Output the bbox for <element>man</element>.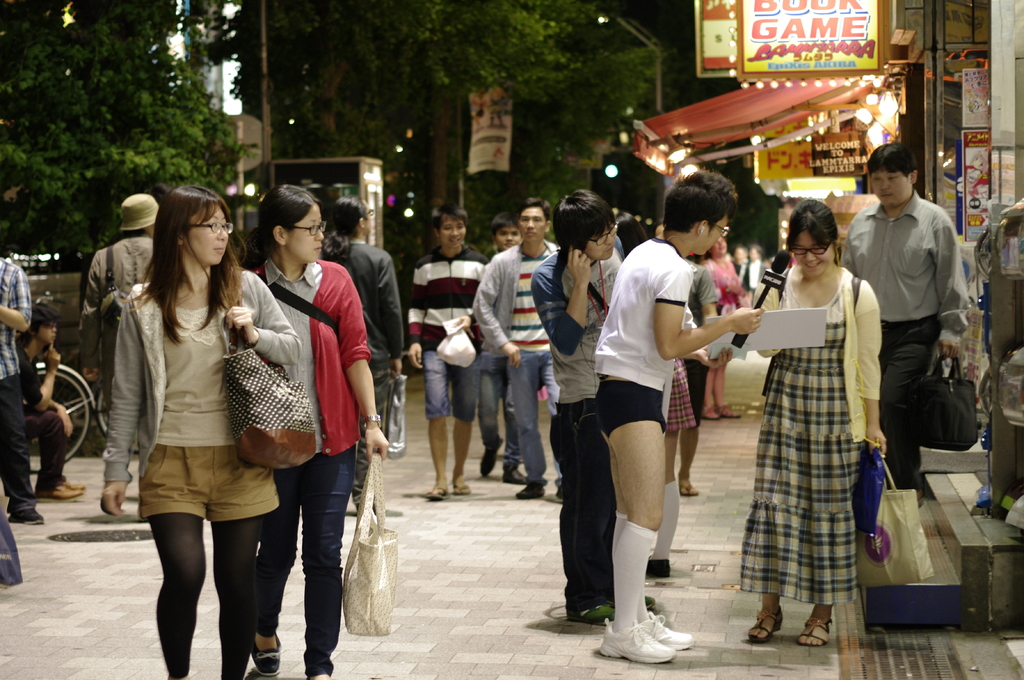
<bbox>477, 196, 563, 504</bbox>.
